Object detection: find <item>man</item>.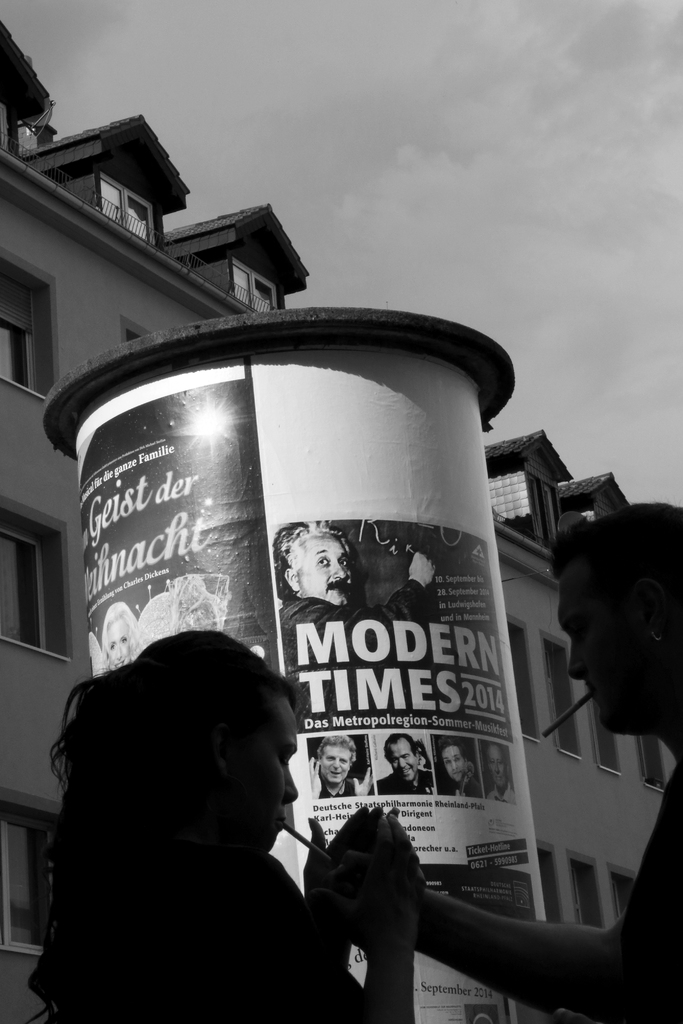
bbox(486, 748, 513, 809).
